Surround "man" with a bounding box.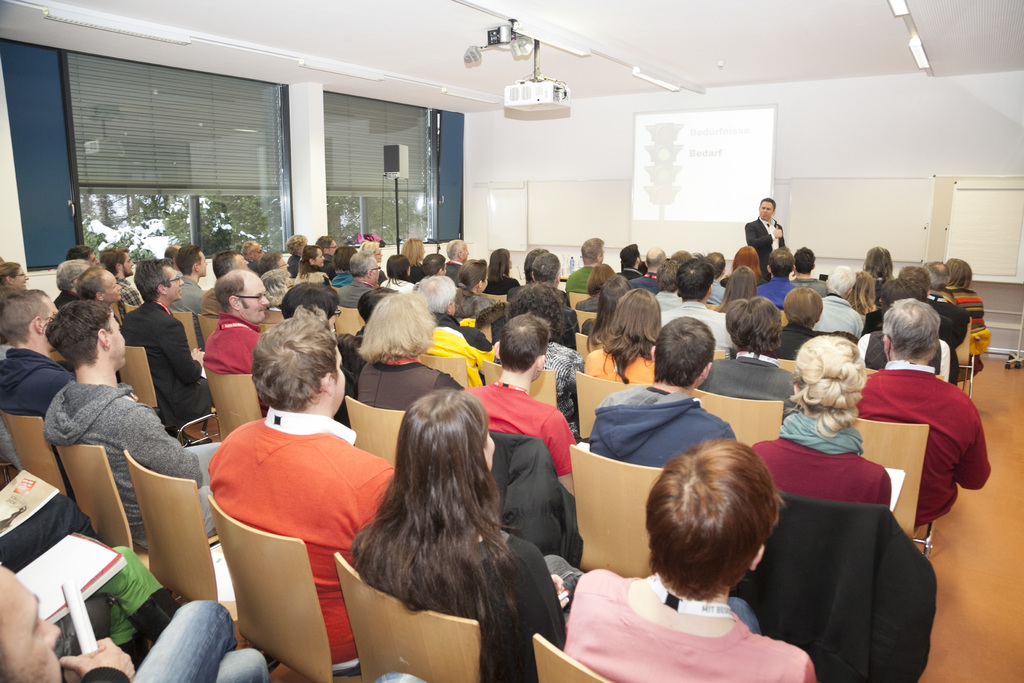
[x1=461, y1=307, x2=577, y2=501].
